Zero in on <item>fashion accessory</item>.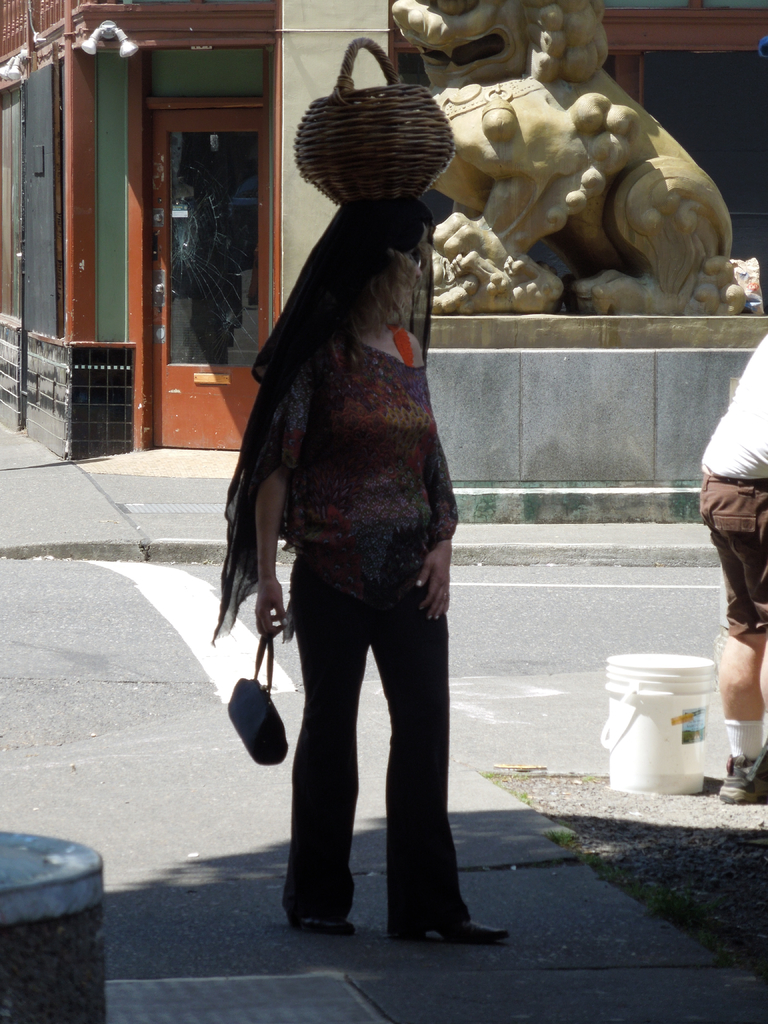
Zeroed in: 227,635,287,767.
